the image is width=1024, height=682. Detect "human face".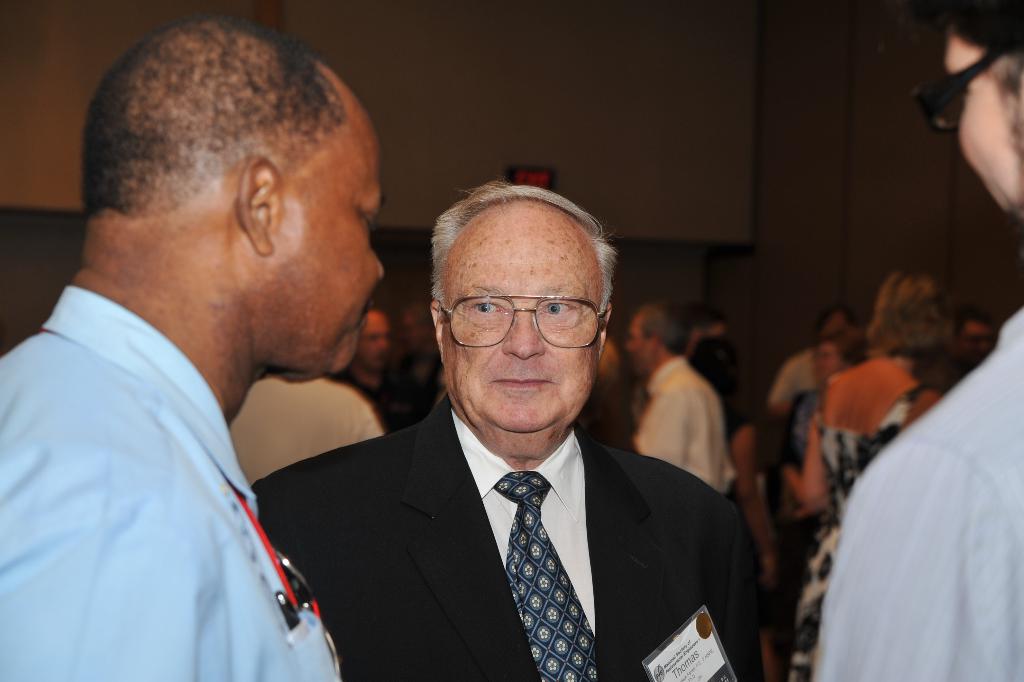
Detection: Rect(252, 101, 382, 375).
